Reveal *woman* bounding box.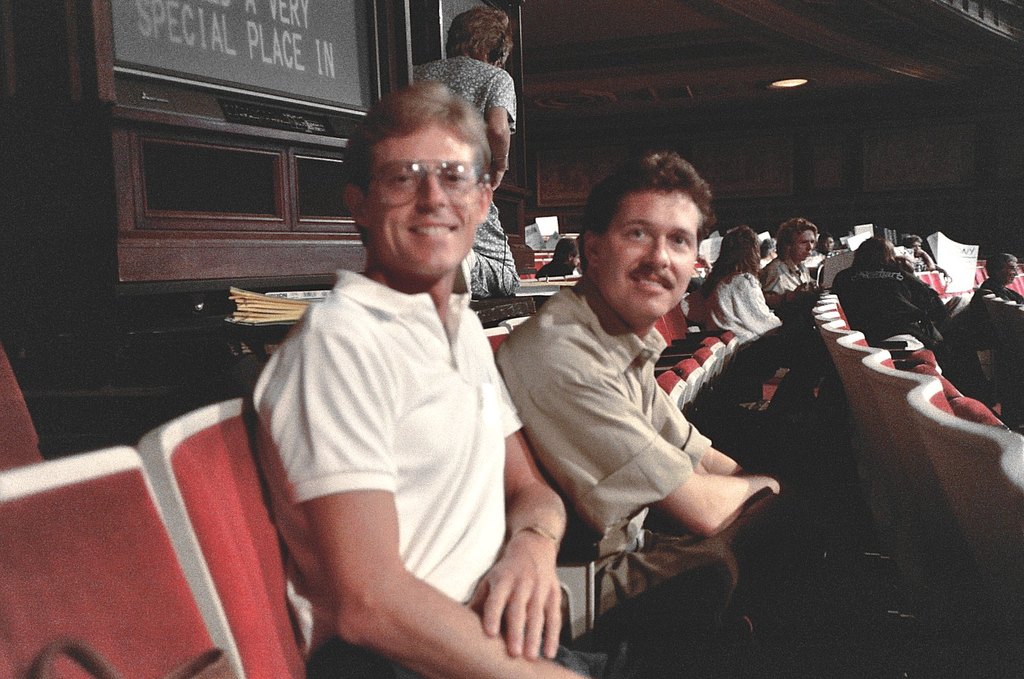
Revealed: 679/224/813/411.
